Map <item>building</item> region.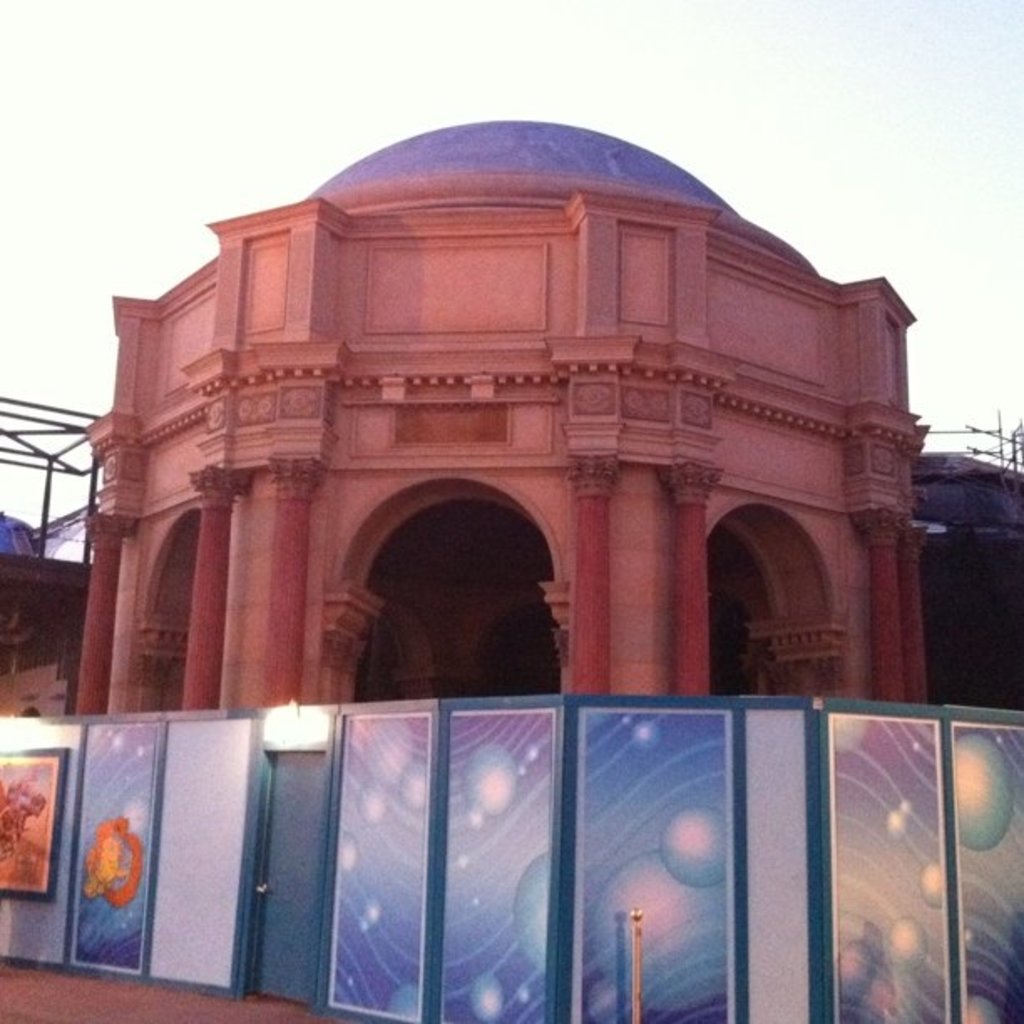
Mapped to {"x1": 0, "y1": 114, "x2": 1022, "y2": 718}.
